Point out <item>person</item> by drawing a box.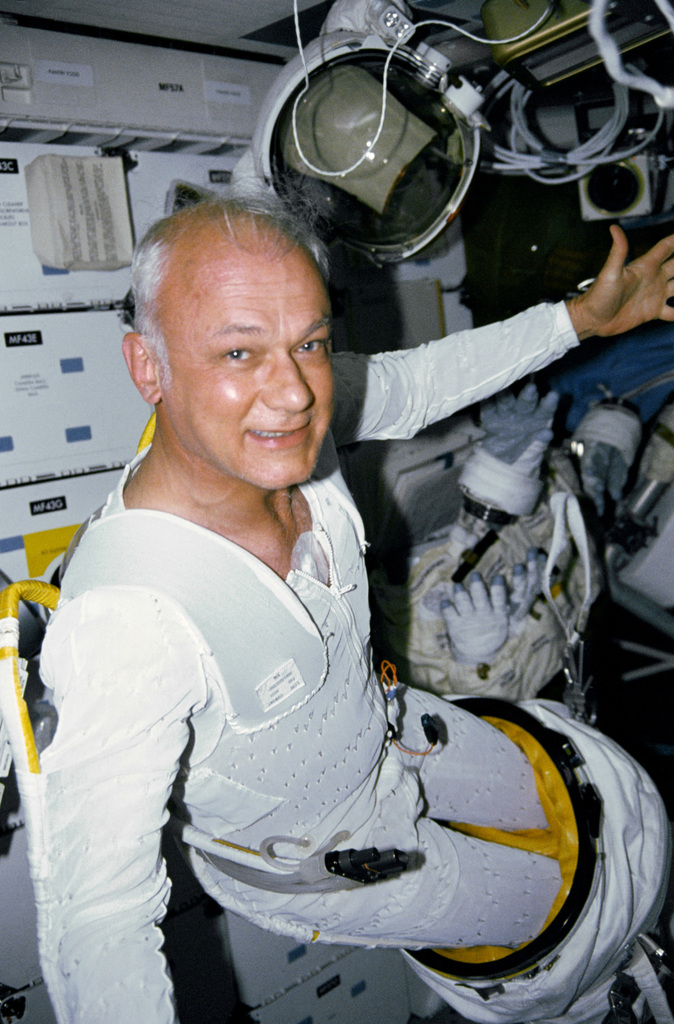
53 198 586 997.
